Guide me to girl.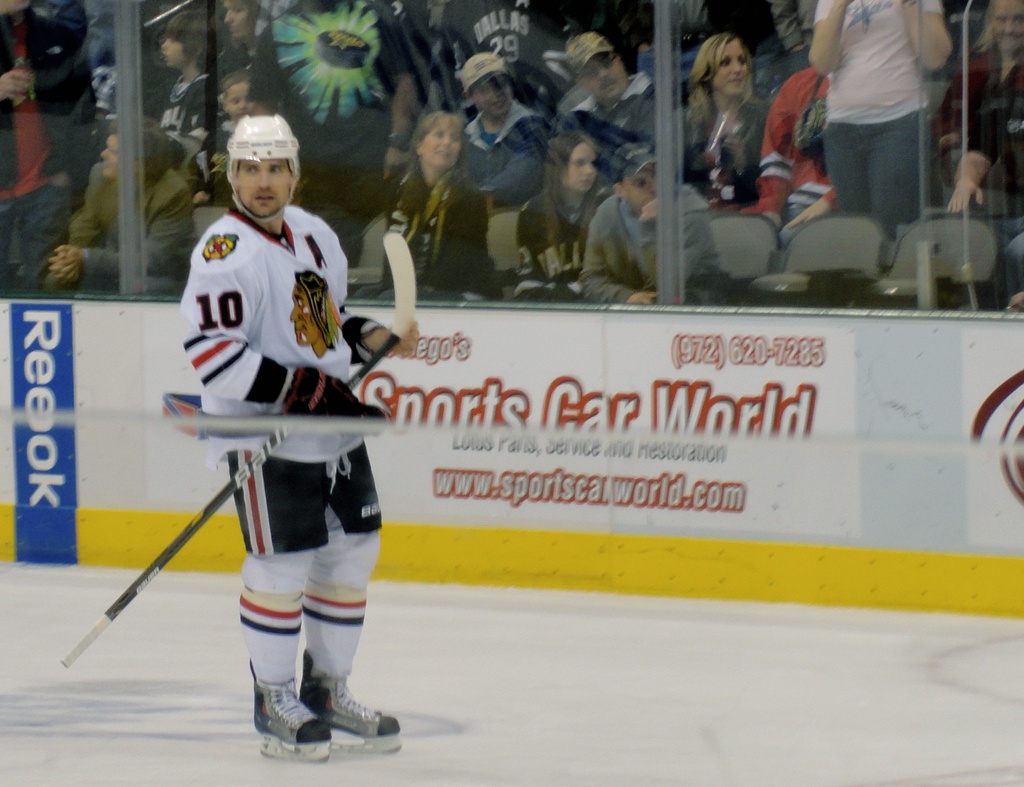
Guidance: [left=196, top=71, right=255, bottom=204].
